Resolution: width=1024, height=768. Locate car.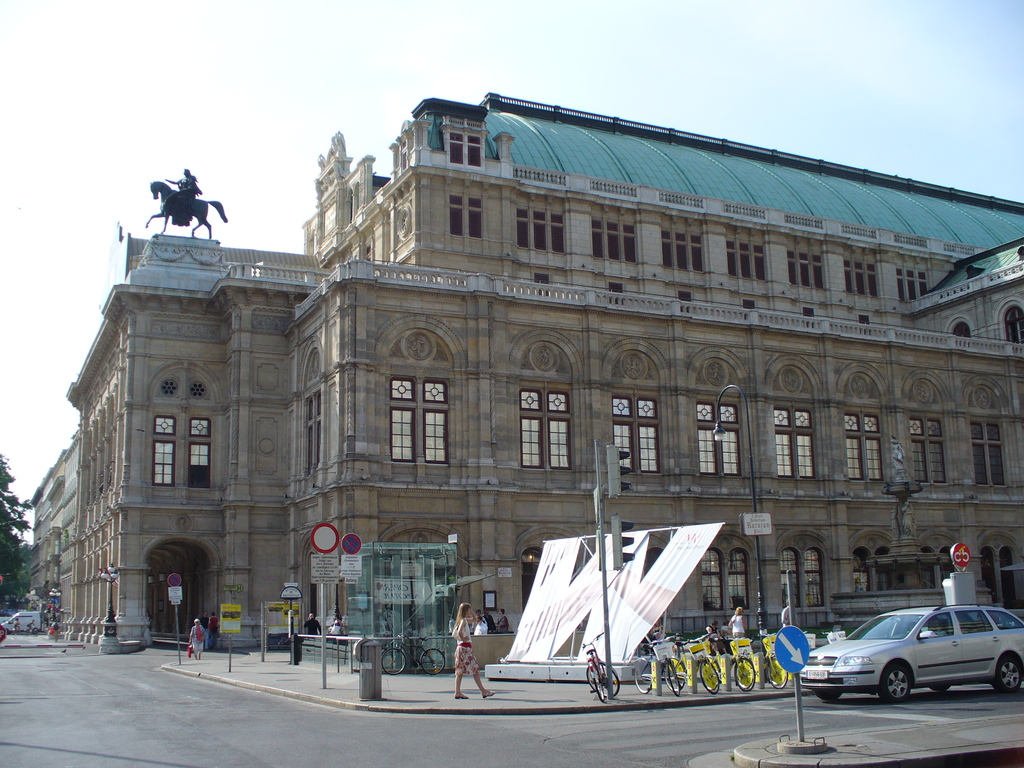
bbox=(810, 604, 1023, 701).
